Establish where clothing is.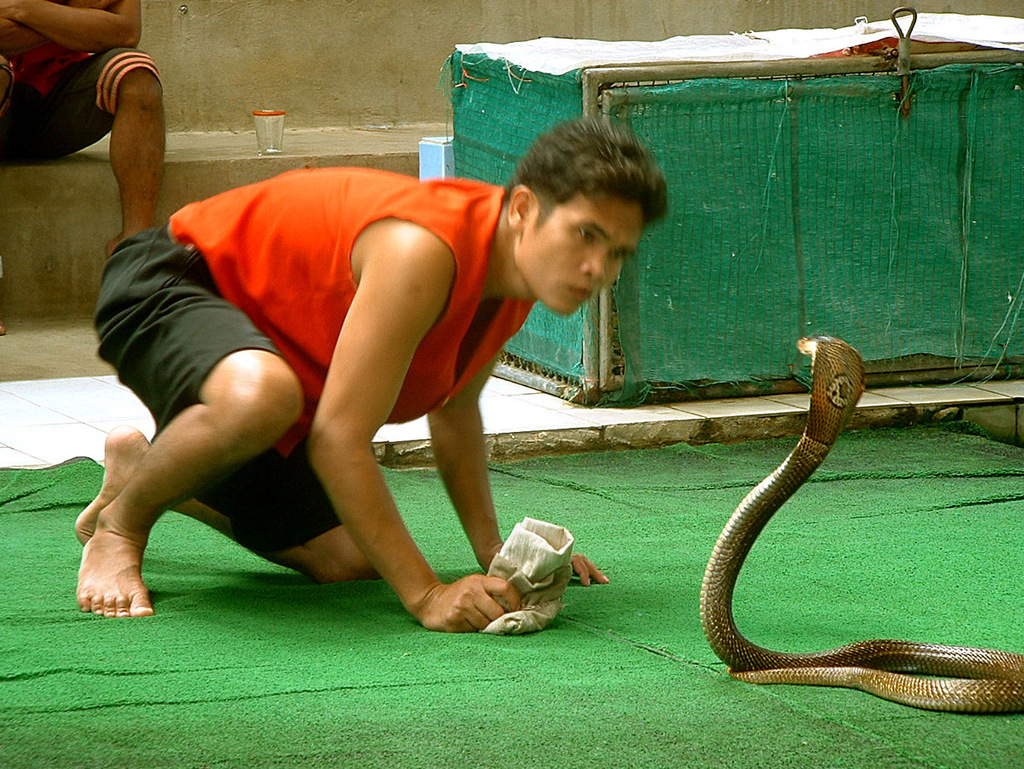
Established at locate(0, 0, 166, 160).
